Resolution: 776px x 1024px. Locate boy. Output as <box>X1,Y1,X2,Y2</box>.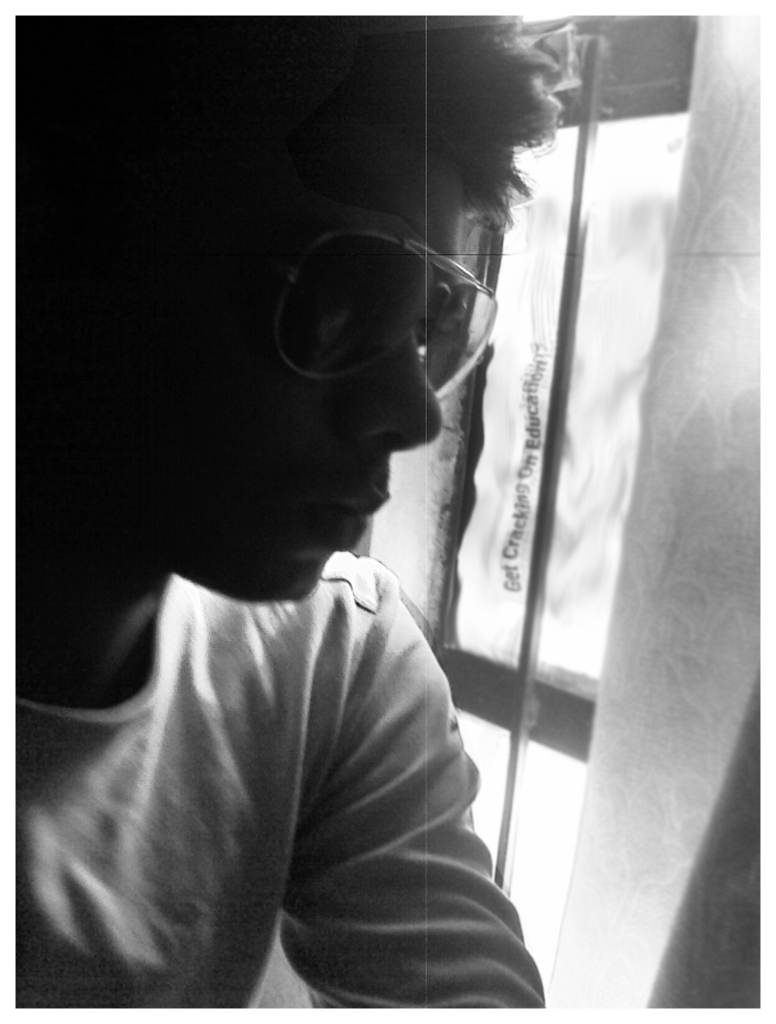
<box>8,16,583,1012</box>.
